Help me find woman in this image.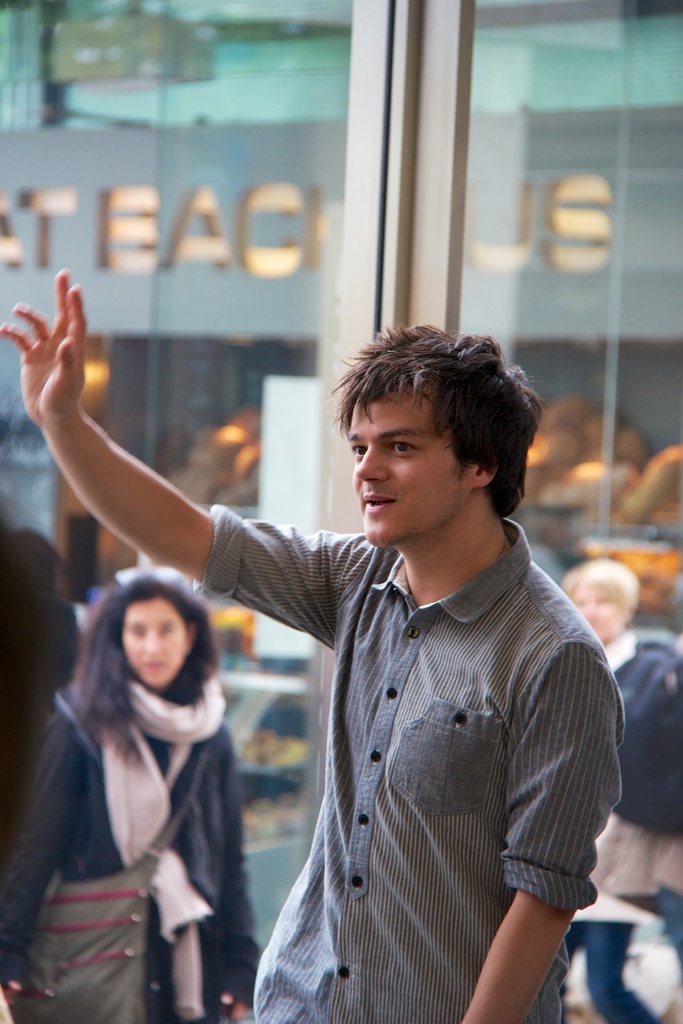
Found it: (0, 570, 265, 1023).
